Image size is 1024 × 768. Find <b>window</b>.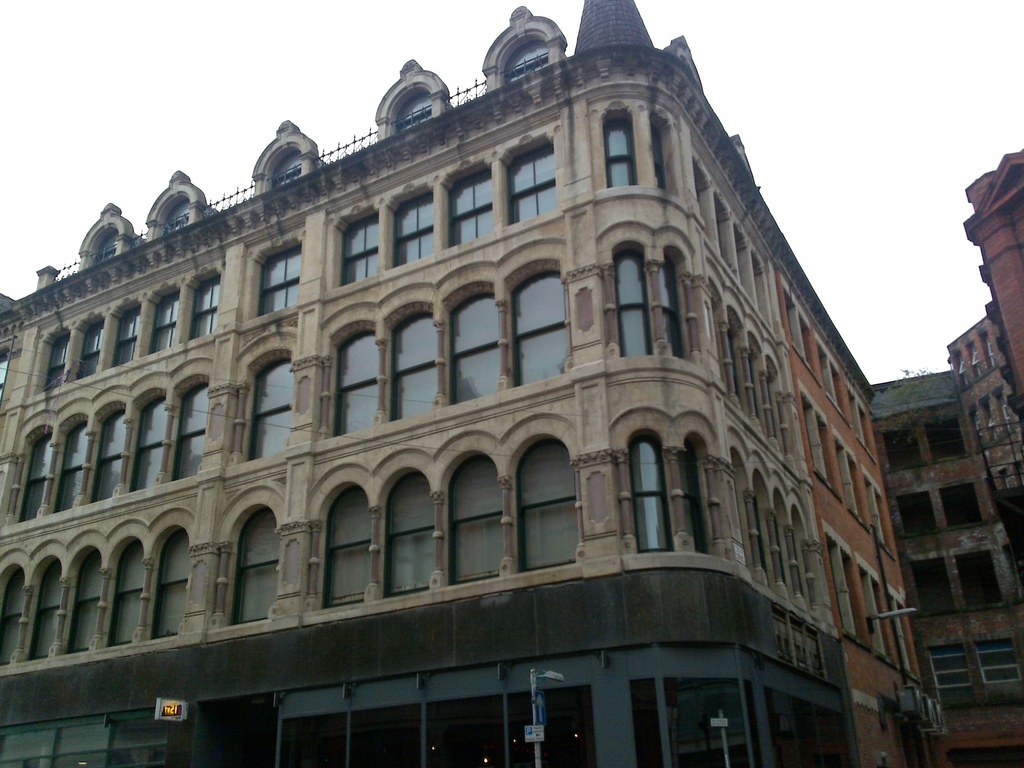
left=115, top=307, right=134, bottom=363.
